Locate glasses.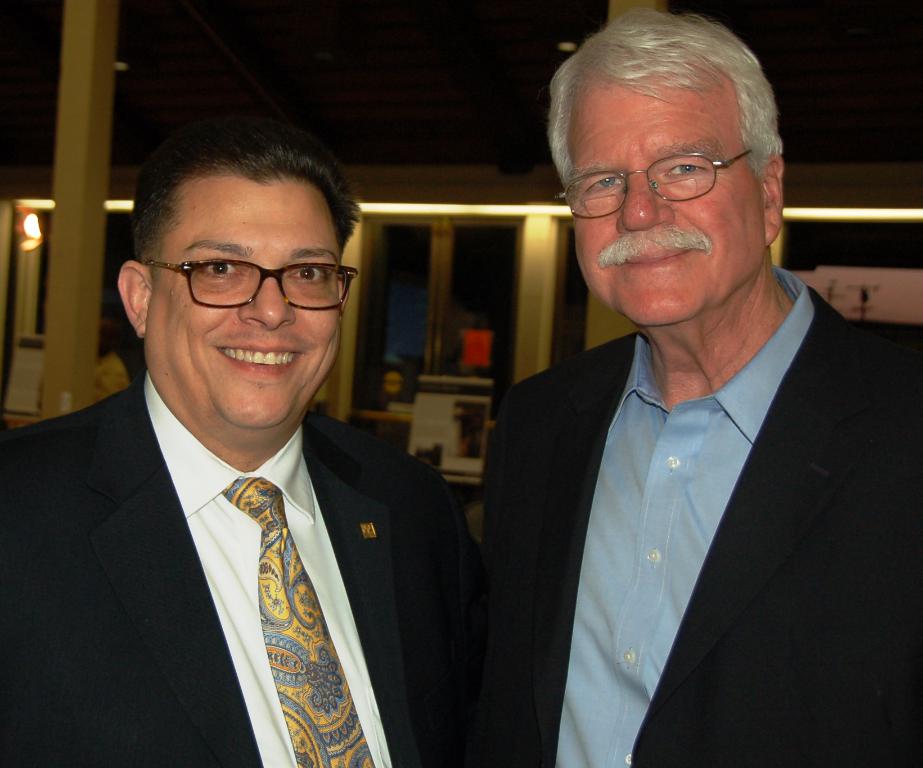
Bounding box: 143,257,359,310.
